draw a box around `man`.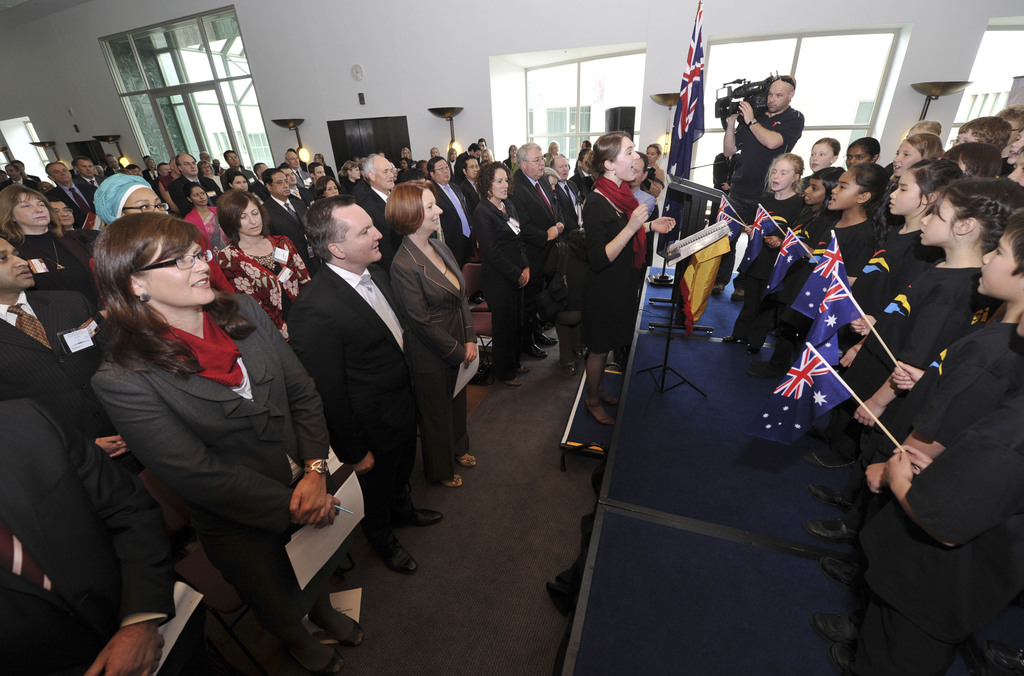
box=[461, 153, 486, 200].
